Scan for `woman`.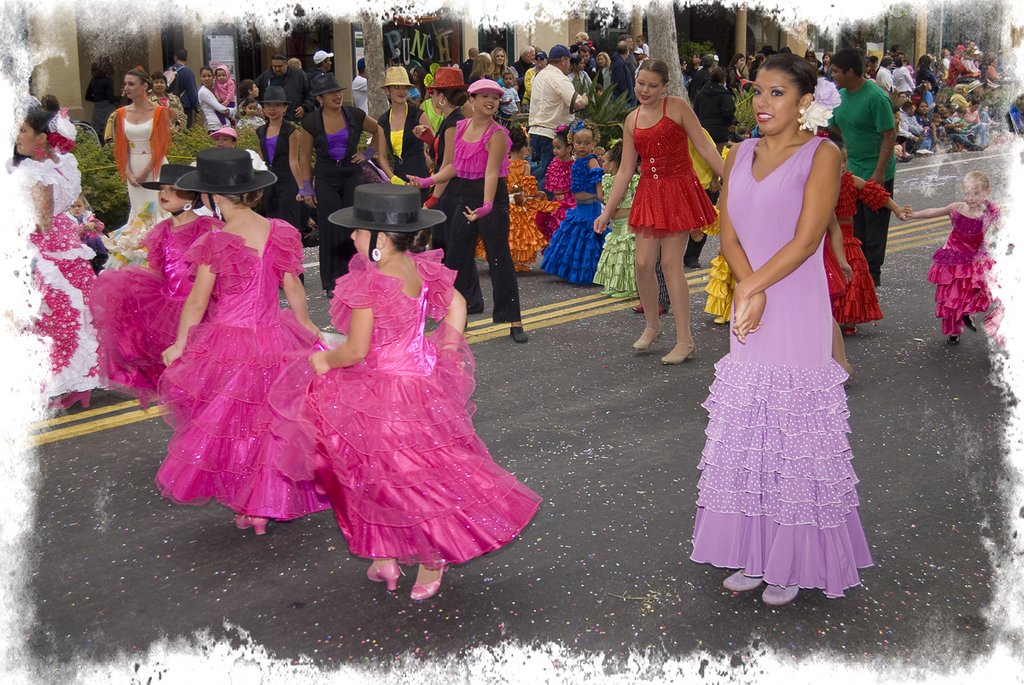
Scan result: [567,57,593,99].
